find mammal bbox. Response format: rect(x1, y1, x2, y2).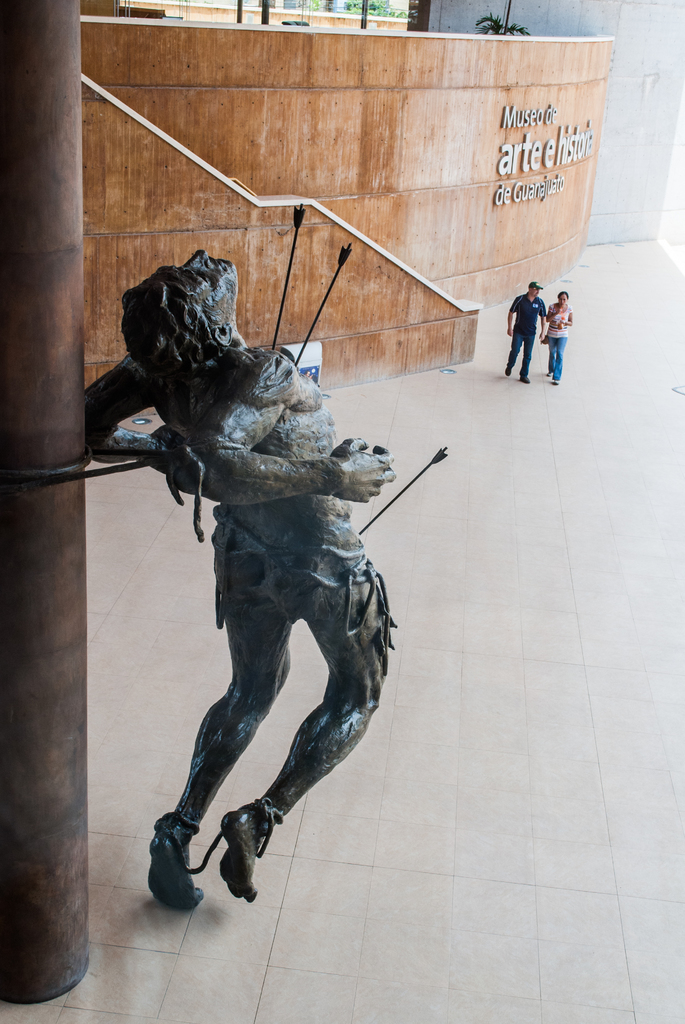
rect(503, 280, 546, 383).
